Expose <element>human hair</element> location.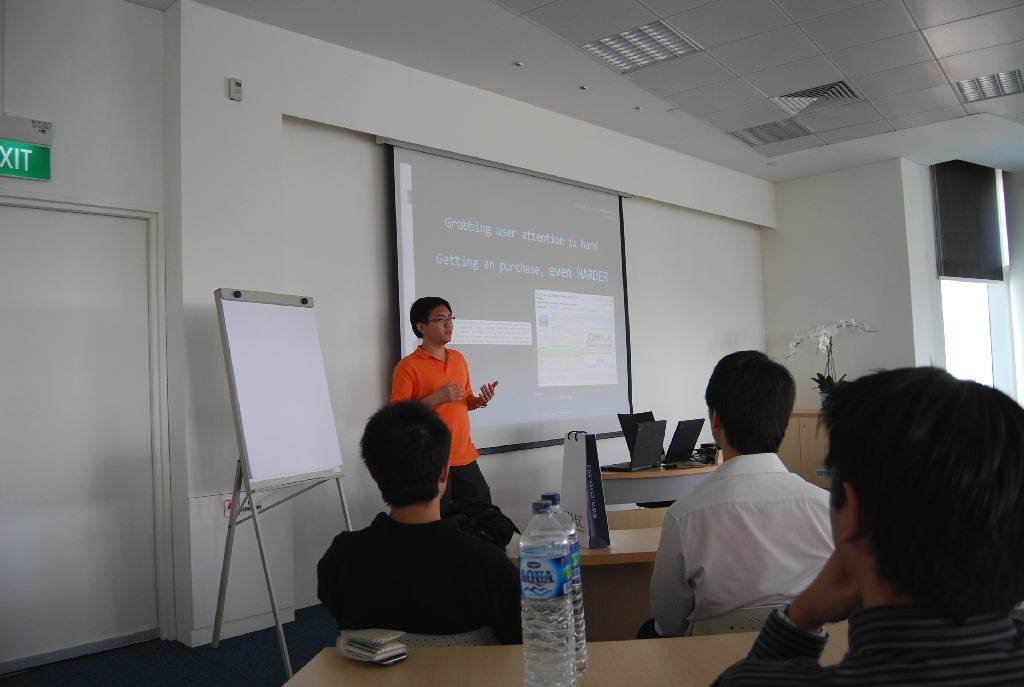
Exposed at 706:352:801:452.
